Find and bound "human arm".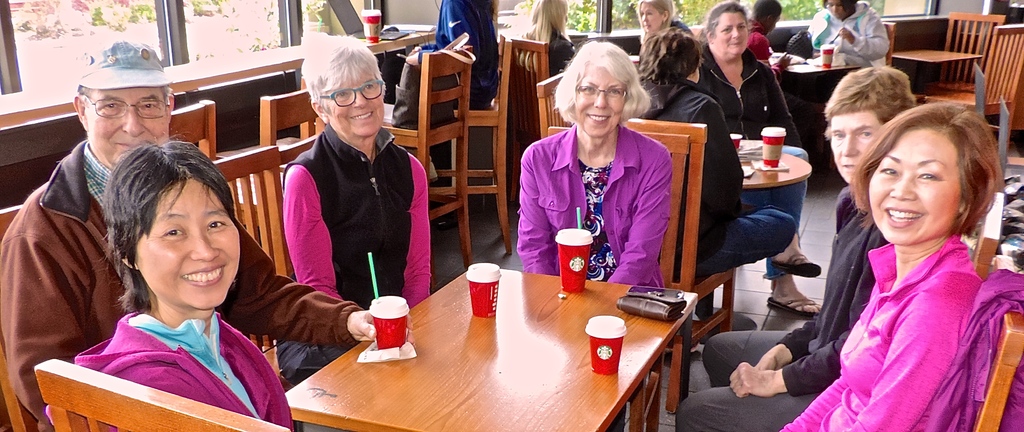
Bound: x1=605 y1=145 x2=675 y2=285.
